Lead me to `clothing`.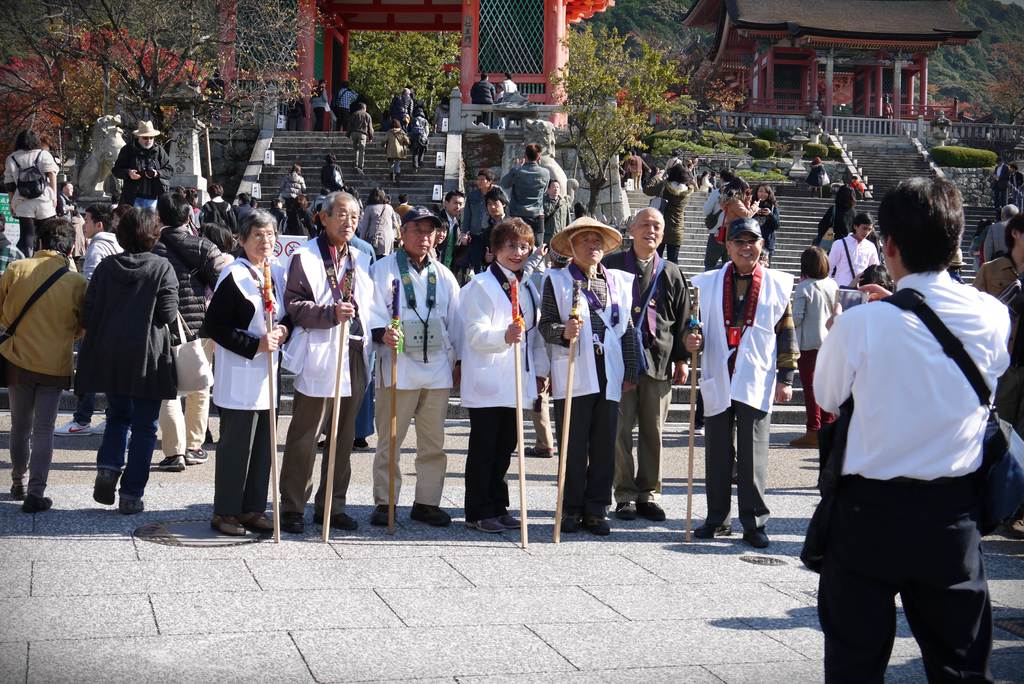
Lead to 0 137 56 250.
